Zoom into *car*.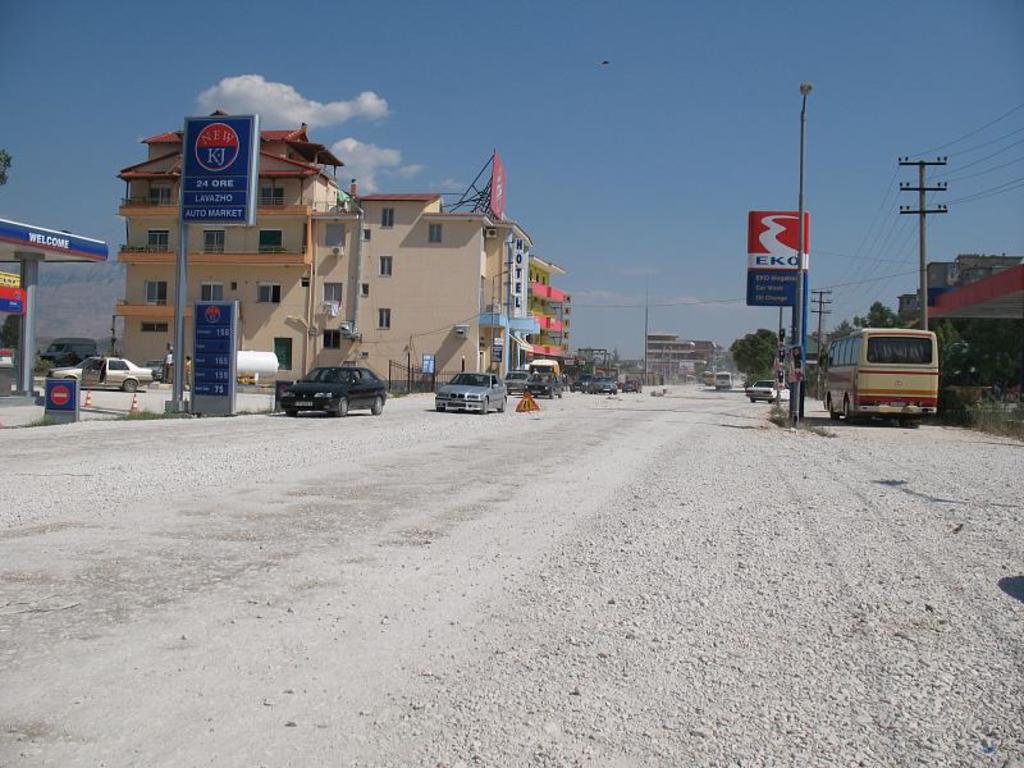
Zoom target: {"x1": 49, "y1": 353, "x2": 155, "y2": 394}.
